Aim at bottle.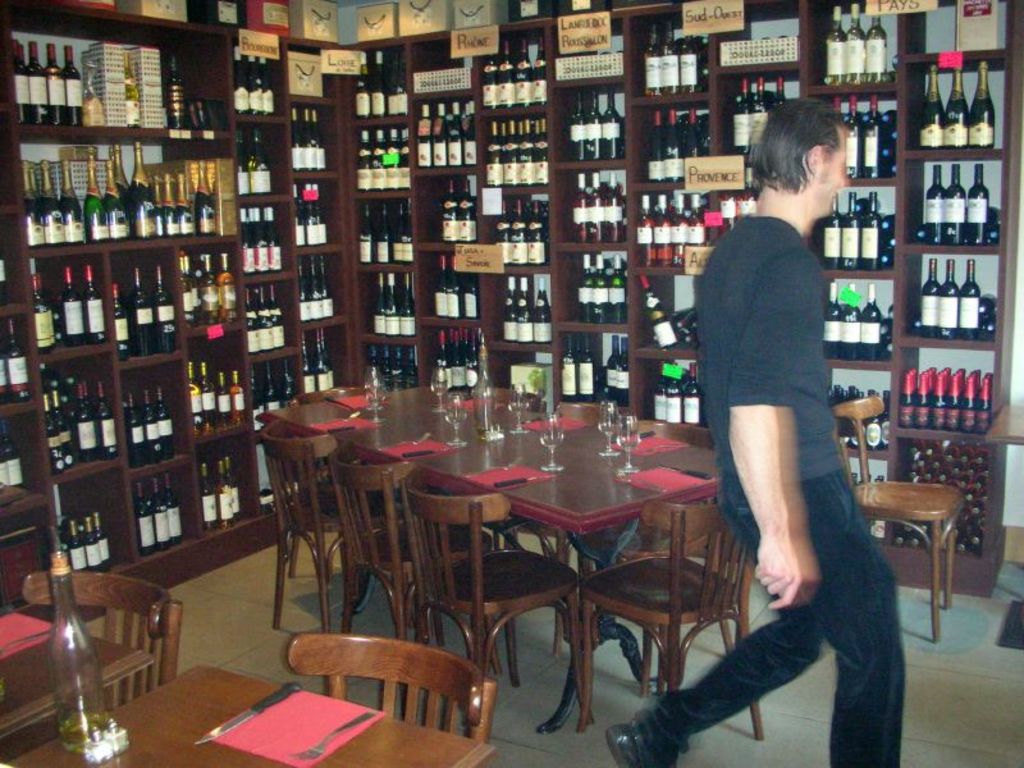
Aimed at 666:191:692:265.
